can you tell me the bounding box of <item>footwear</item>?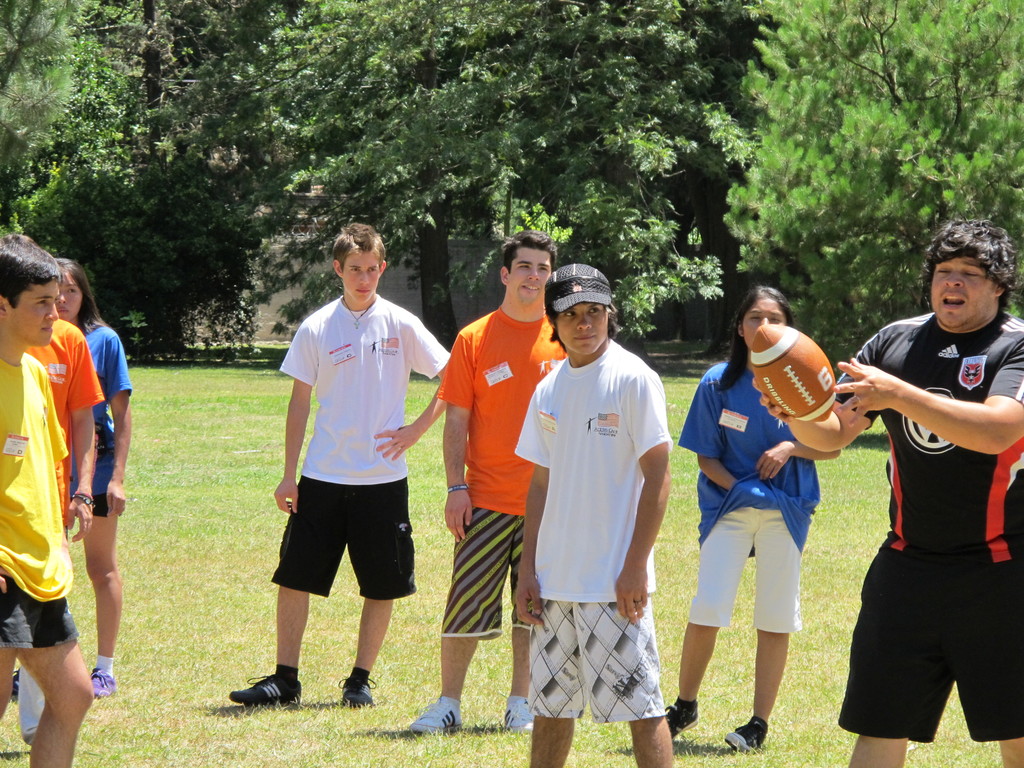
223 678 307 700.
